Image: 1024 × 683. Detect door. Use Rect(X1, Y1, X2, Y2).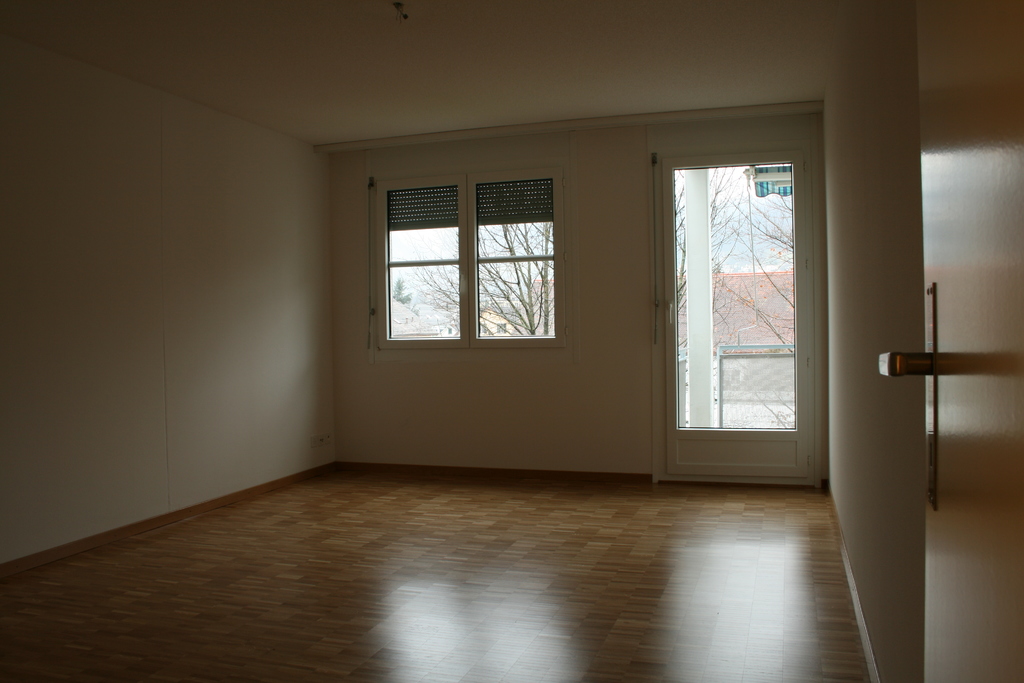
Rect(650, 148, 808, 484).
